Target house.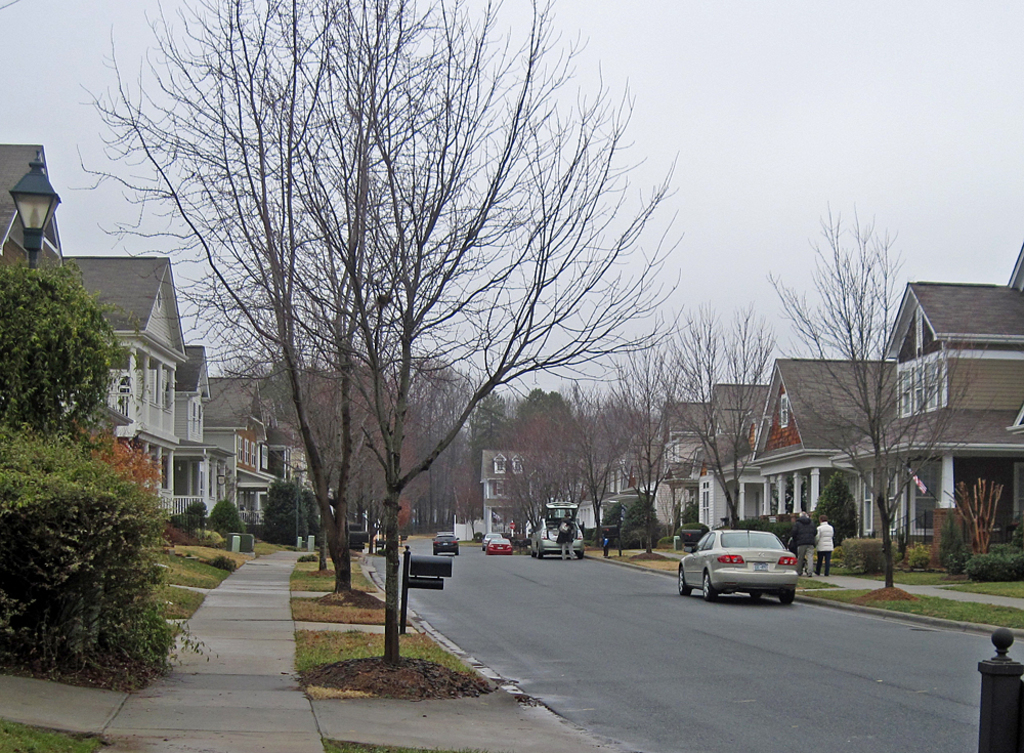
Target region: x1=694, y1=376, x2=769, y2=531.
